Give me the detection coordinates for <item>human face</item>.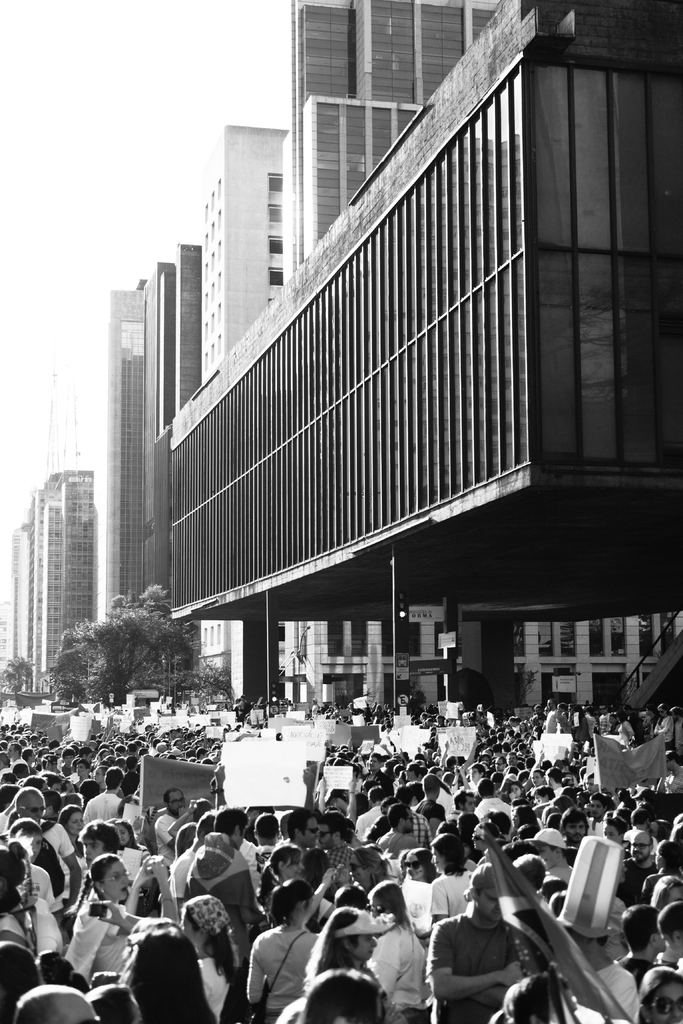
[566, 820, 585, 842].
